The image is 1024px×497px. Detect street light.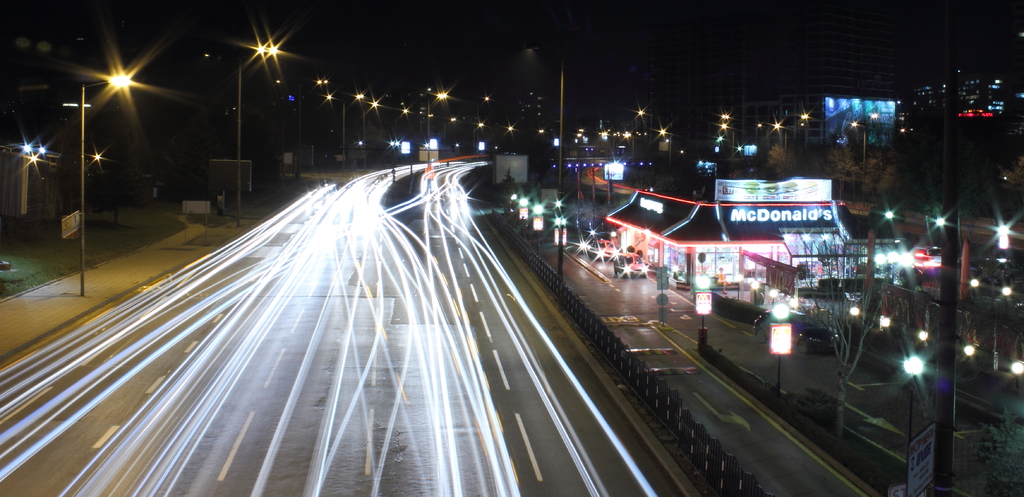
Detection: crop(518, 194, 531, 232).
